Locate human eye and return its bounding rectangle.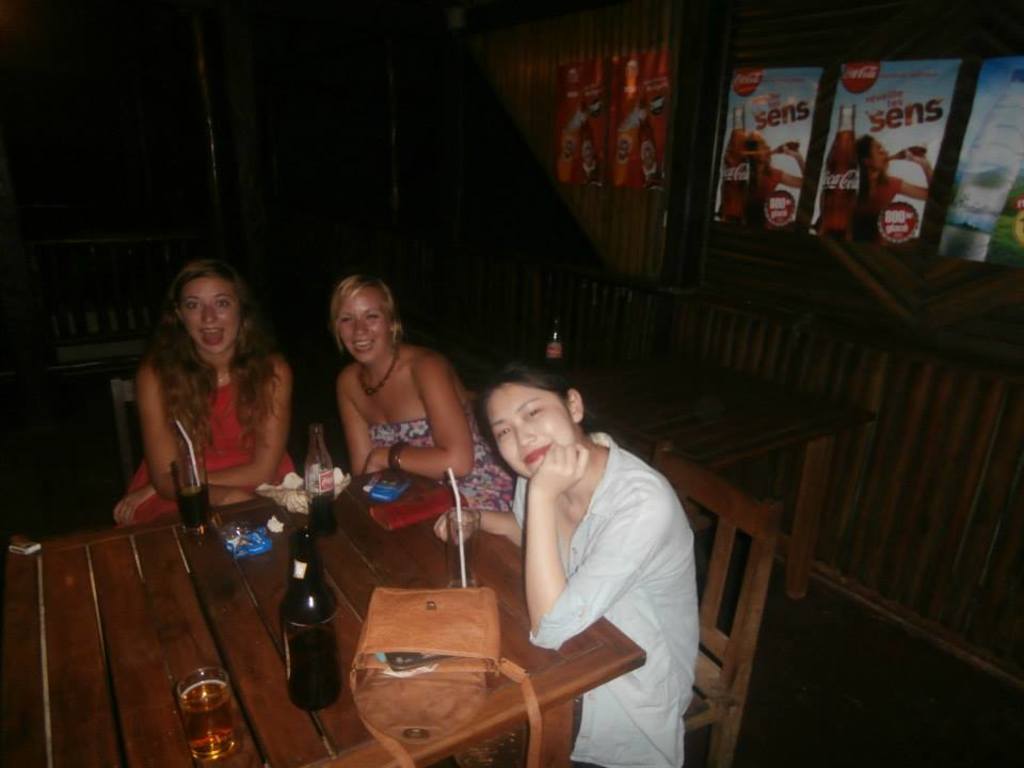
187/299/204/310.
